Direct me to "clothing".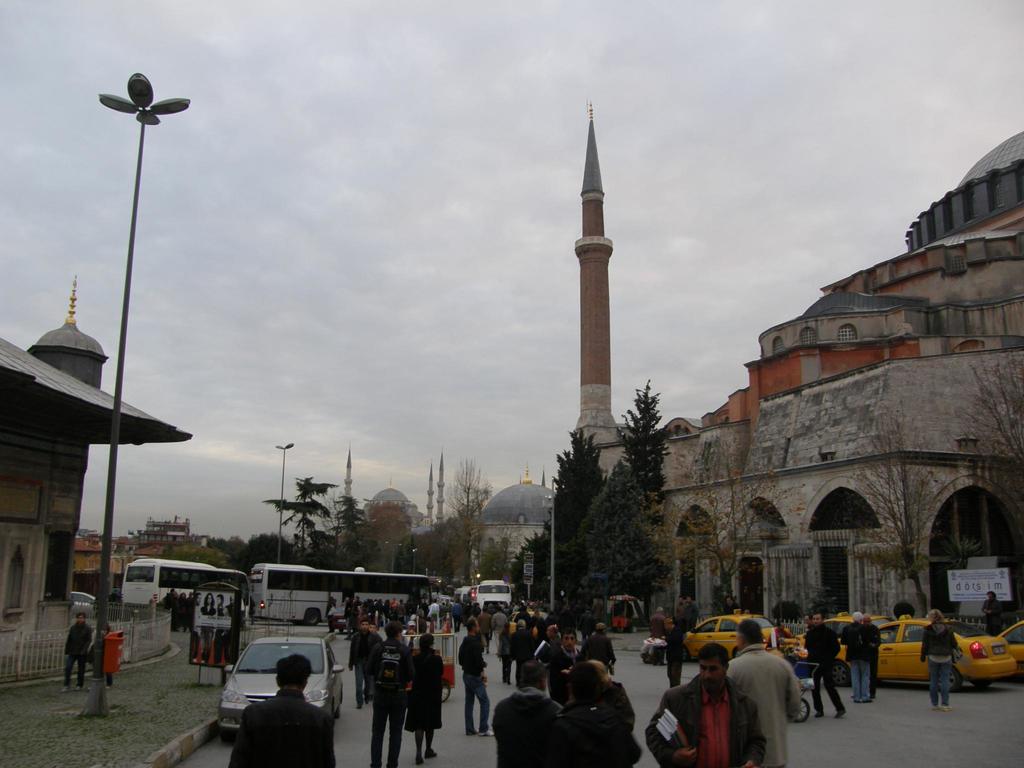
Direction: bbox=[648, 613, 666, 641].
